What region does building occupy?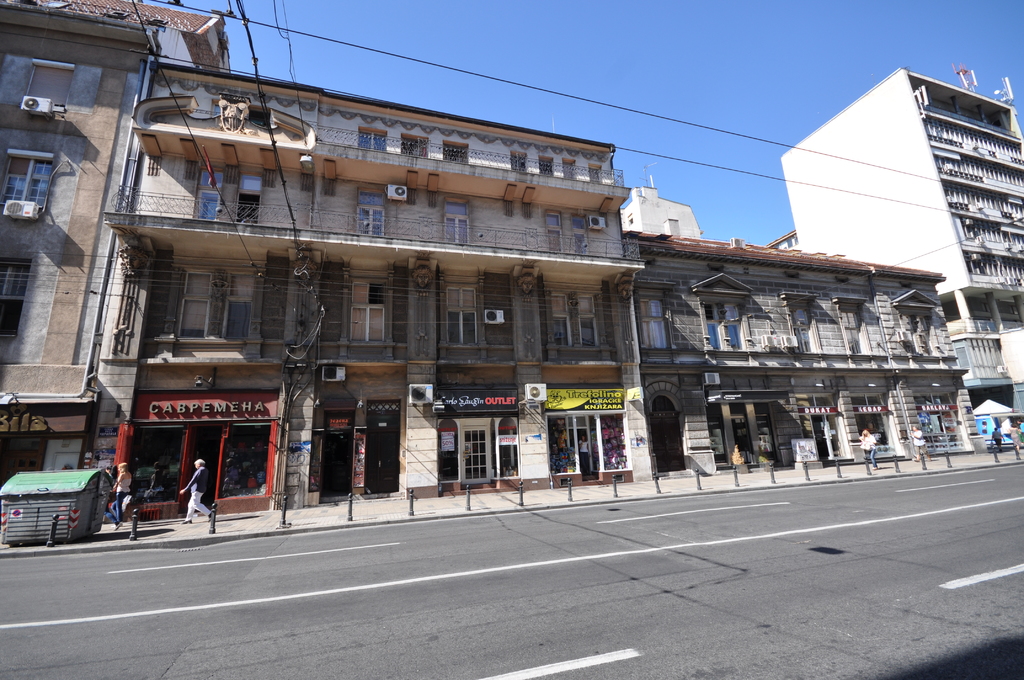
pyautogui.locateOnScreen(0, 0, 230, 471).
